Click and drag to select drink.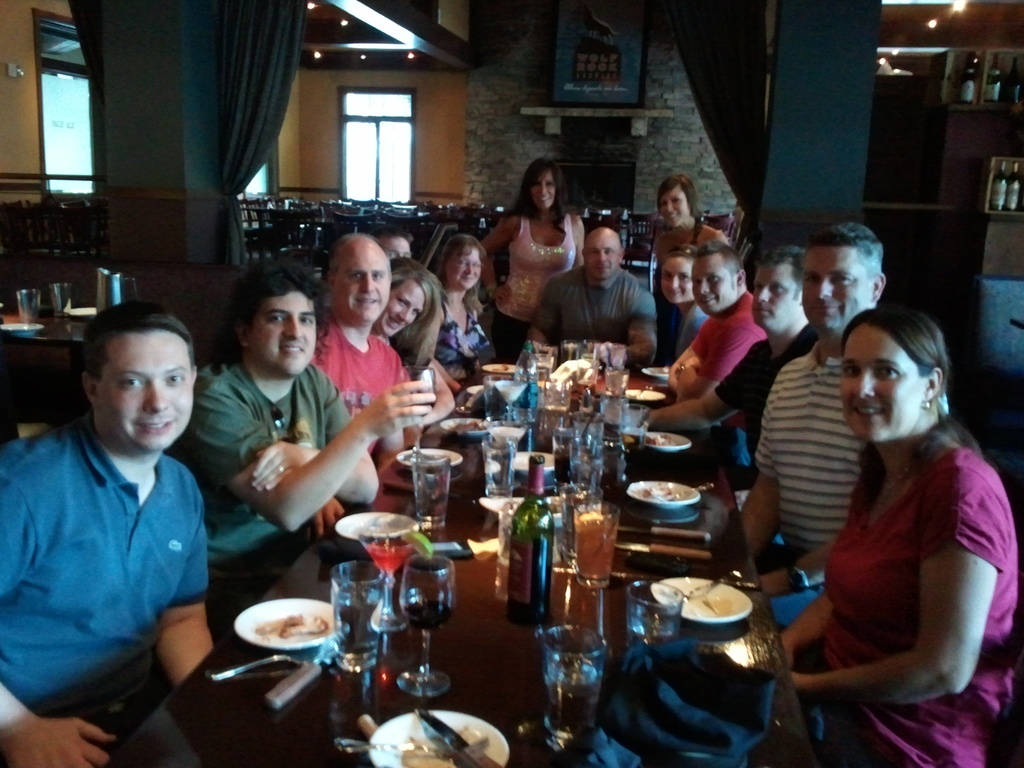
Selection: locate(361, 537, 413, 570).
